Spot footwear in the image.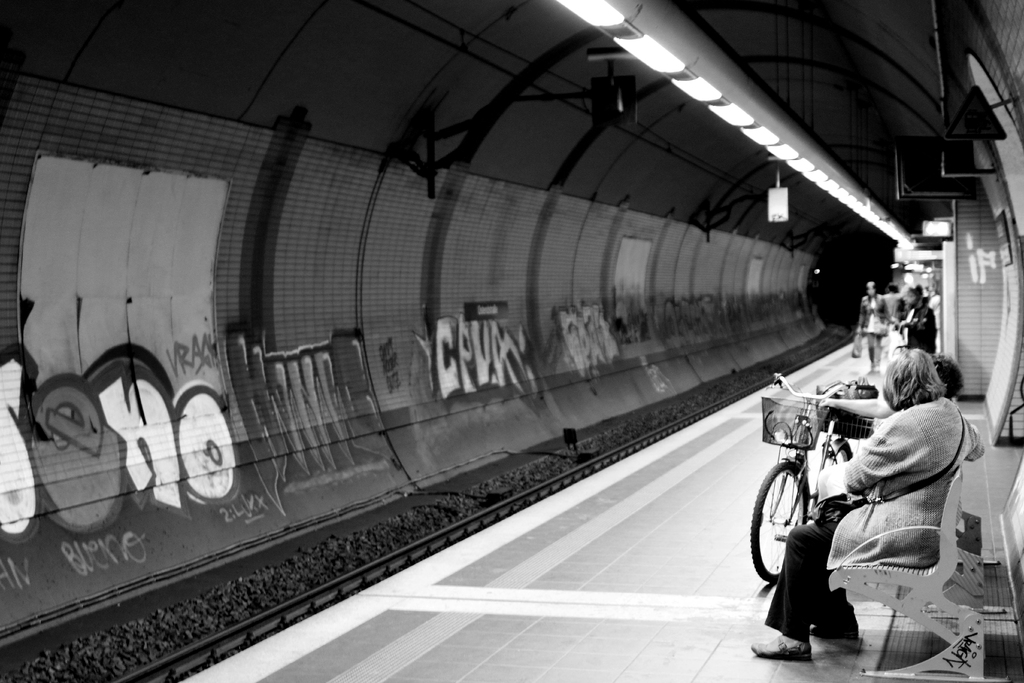
footwear found at box=[748, 632, 811, 662].
